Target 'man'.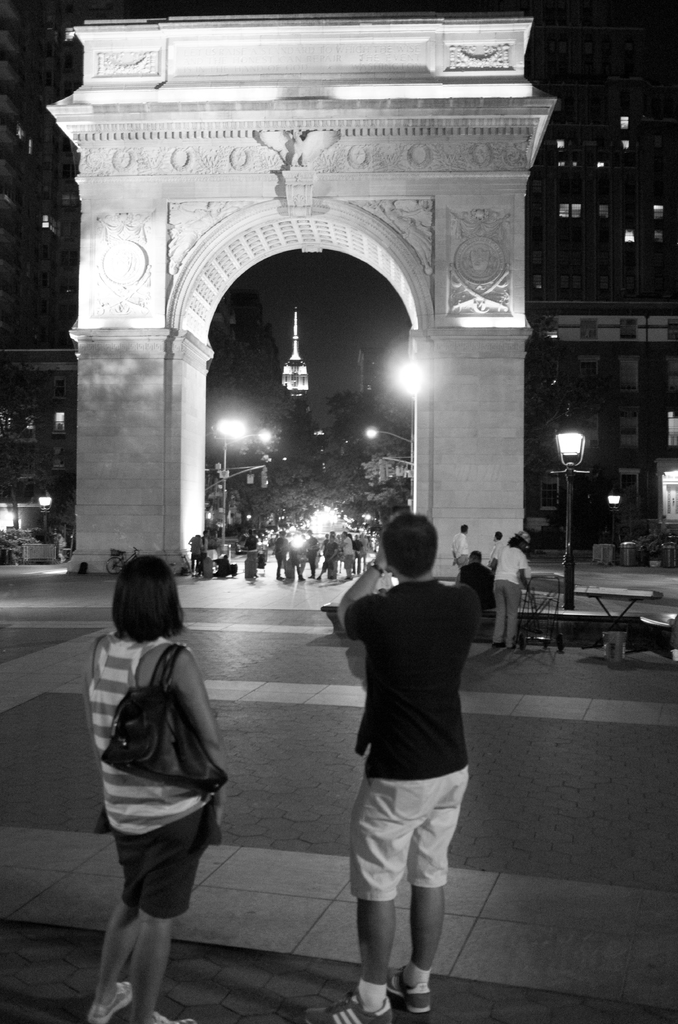
Target region: bbox=[307, 532, 352, 585].
